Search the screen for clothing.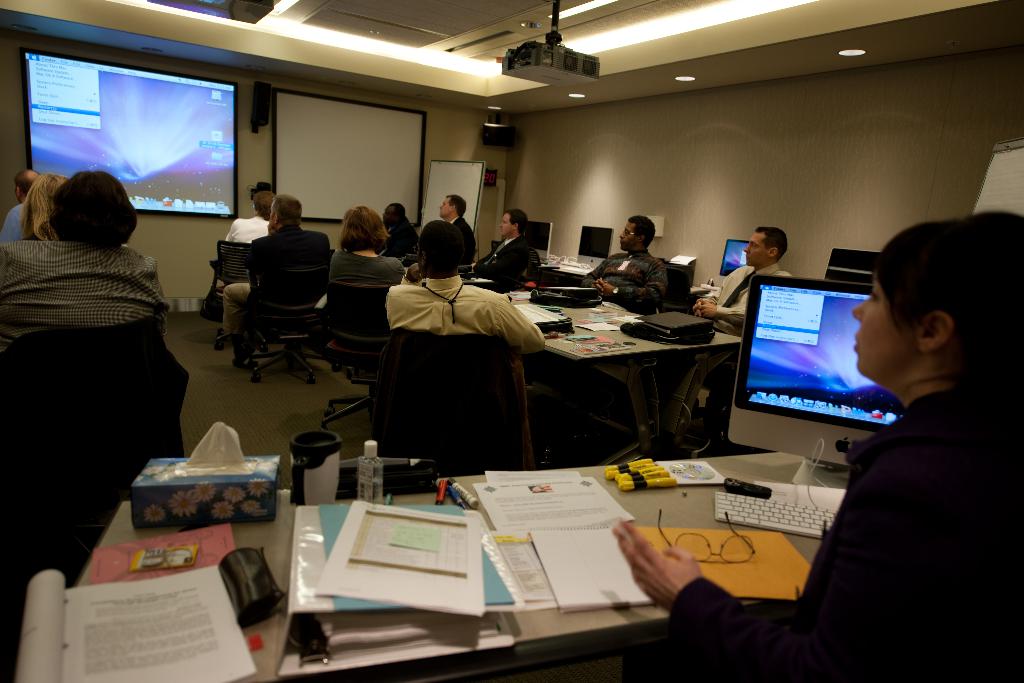
Found at [left=211, top=225, right=326, bottom=343].
